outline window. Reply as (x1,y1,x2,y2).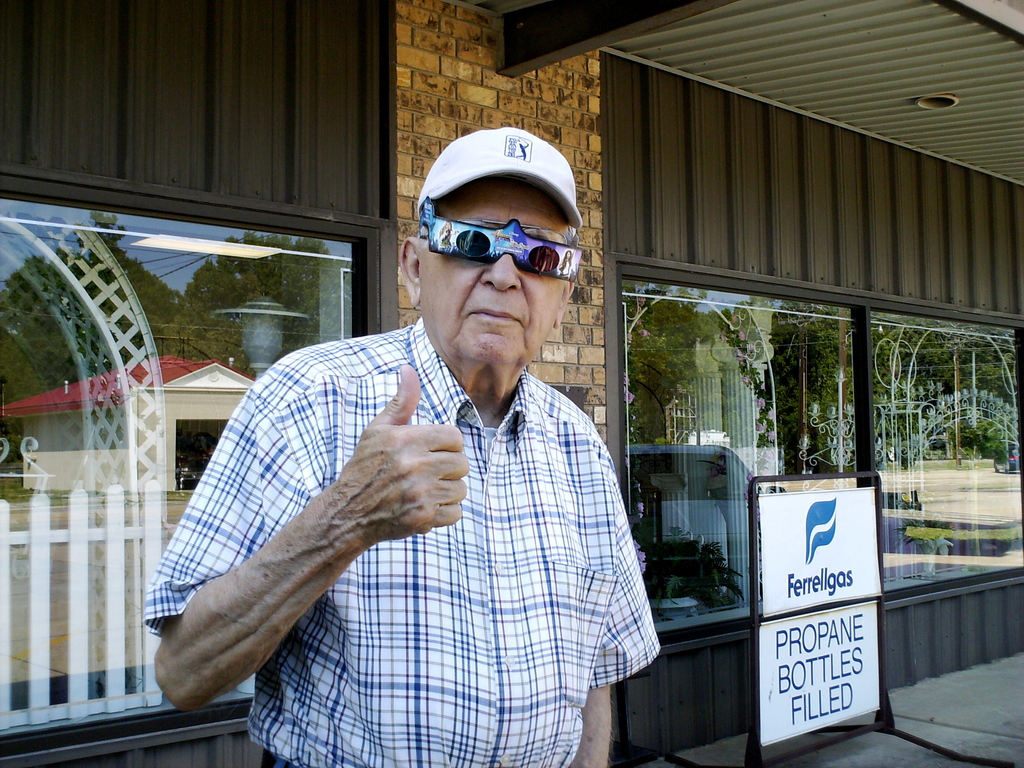
(870,315,1023,583).
